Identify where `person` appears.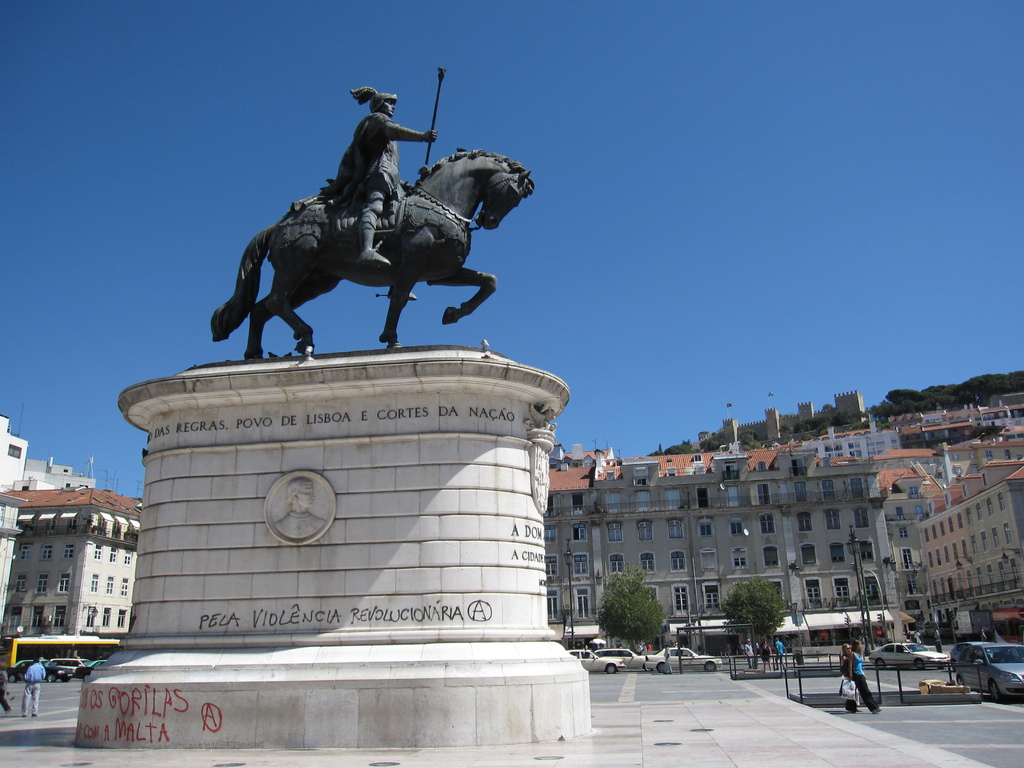
Appears at box=[662, 640, 673, 675].
